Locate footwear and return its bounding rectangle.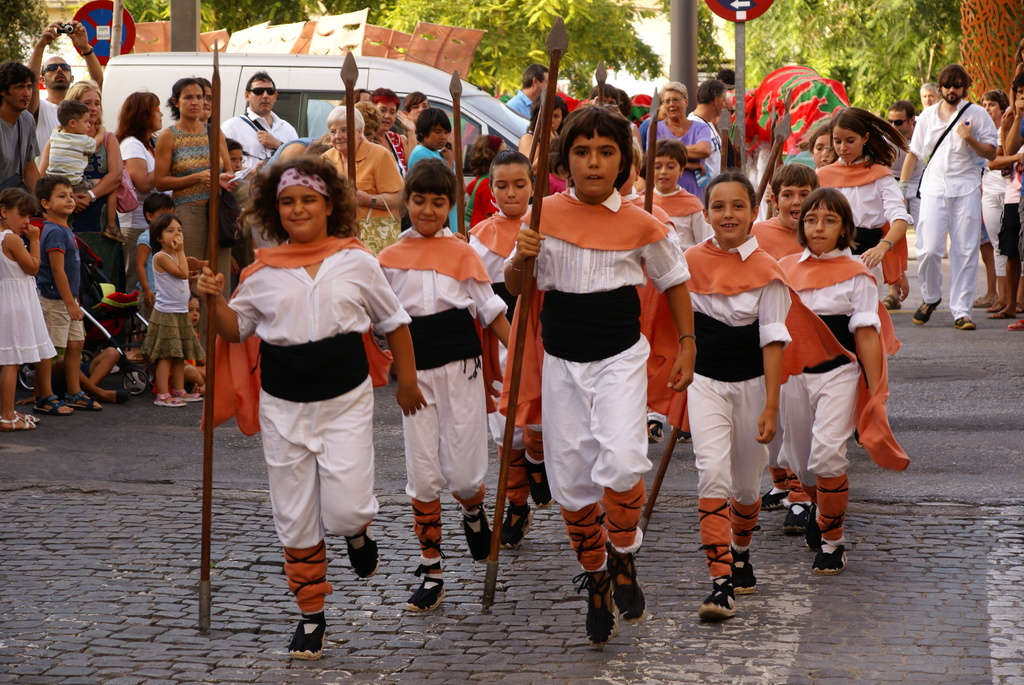
l=808, t=545, r=851, b=575.
